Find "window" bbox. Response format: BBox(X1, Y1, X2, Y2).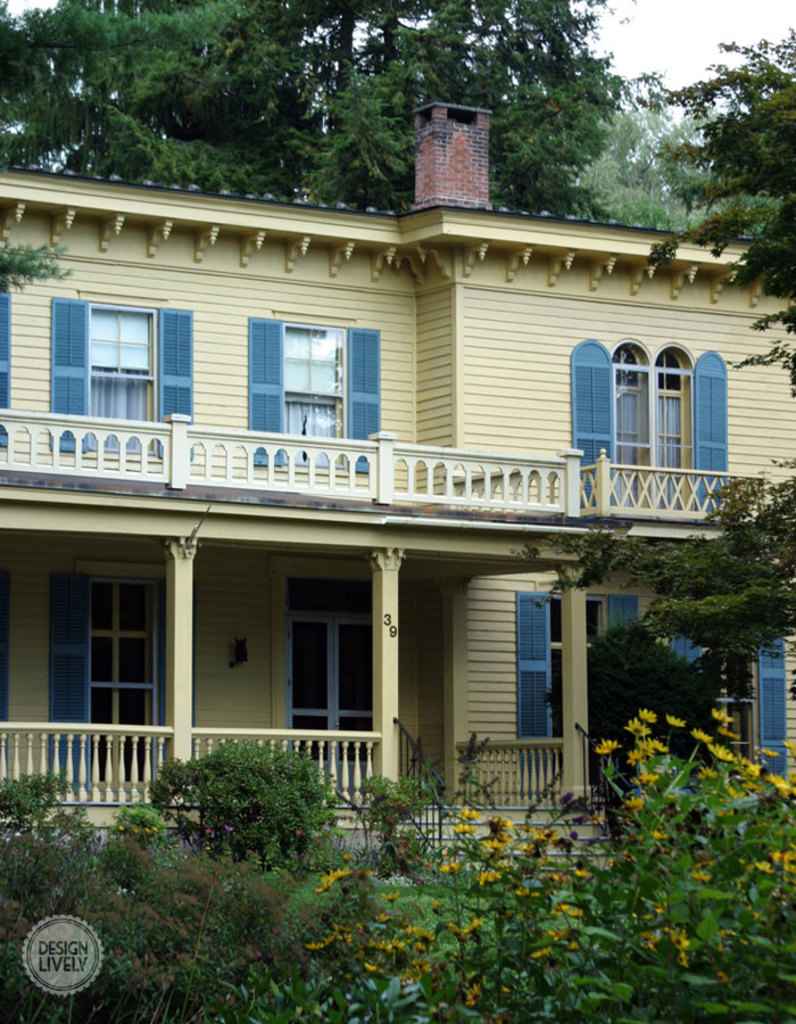
BBox(645, 638, 795, 777).
